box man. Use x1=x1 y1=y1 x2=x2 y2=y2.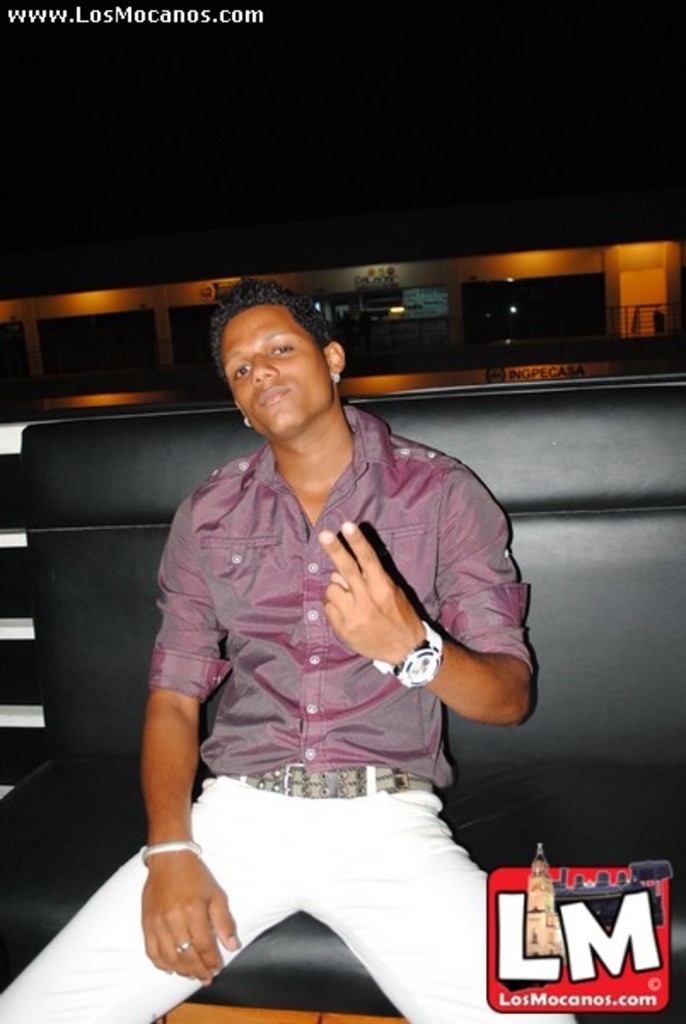
x1=0 y1=280 x2=580 y2=1022.
